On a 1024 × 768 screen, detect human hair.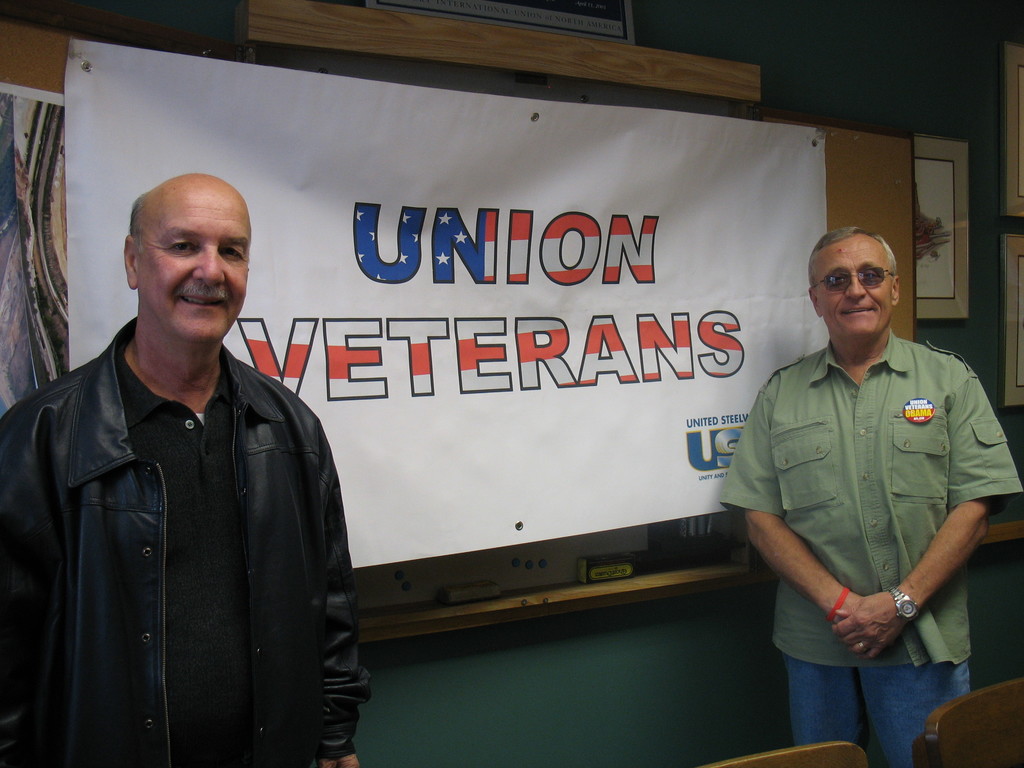
crop(803, 220, 897, 285).
